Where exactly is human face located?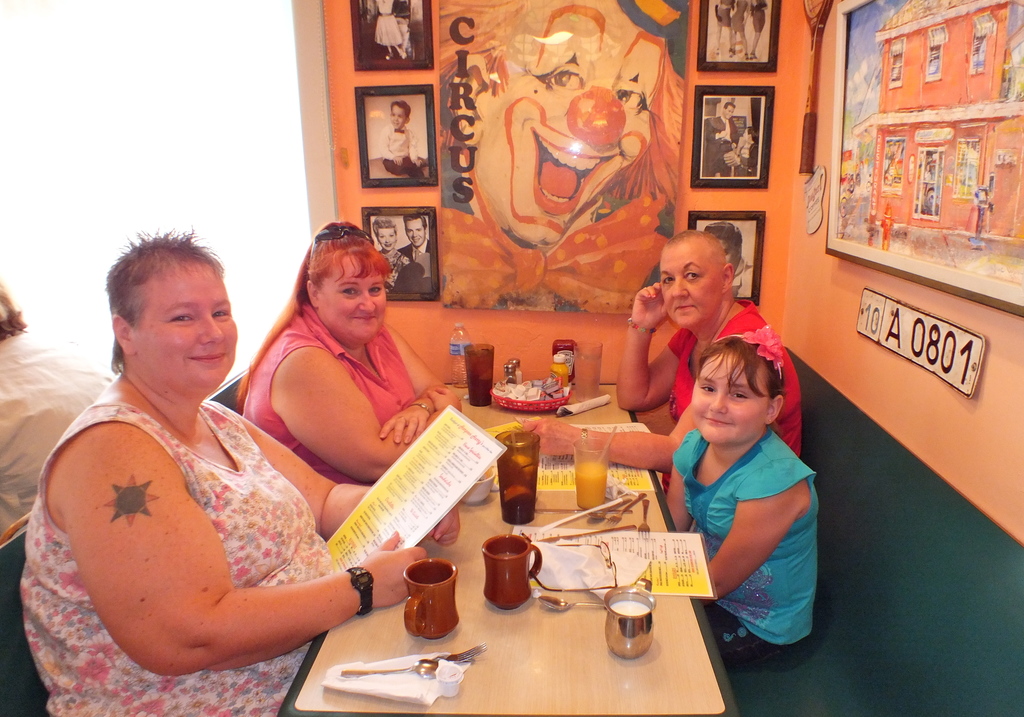
Its bounding box is <region>660, 238, 718, 328</region>.
